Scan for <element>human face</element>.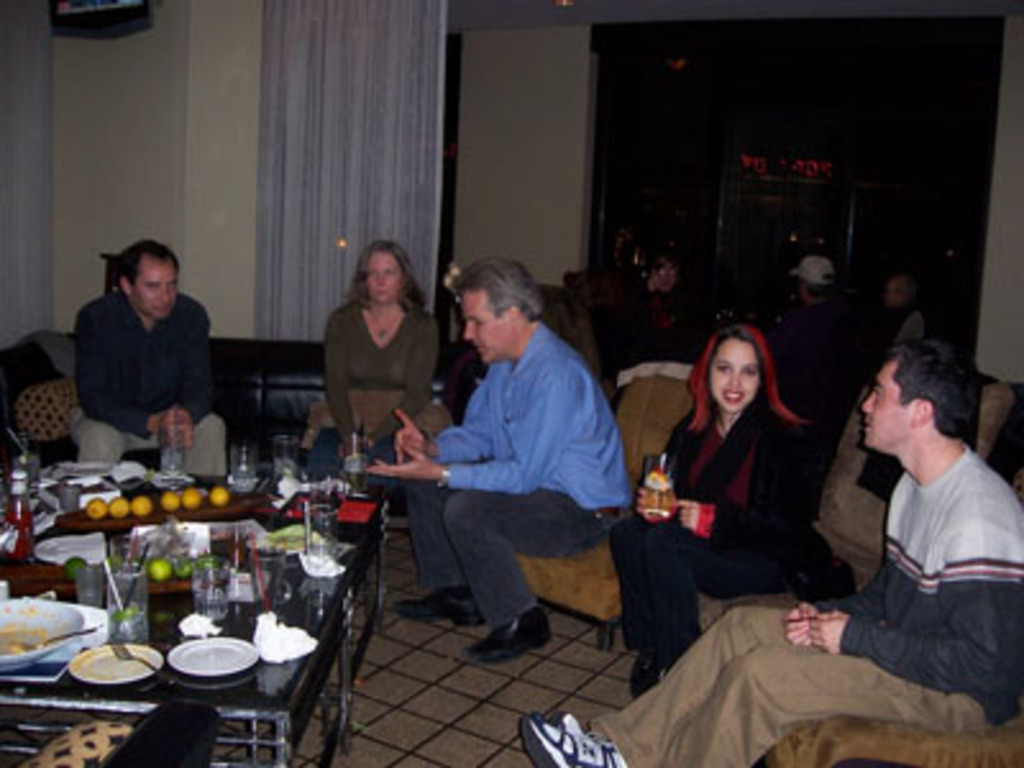
Scan result: {"left": 858, "top": 358, "right": 914, "bottom": 451}.
